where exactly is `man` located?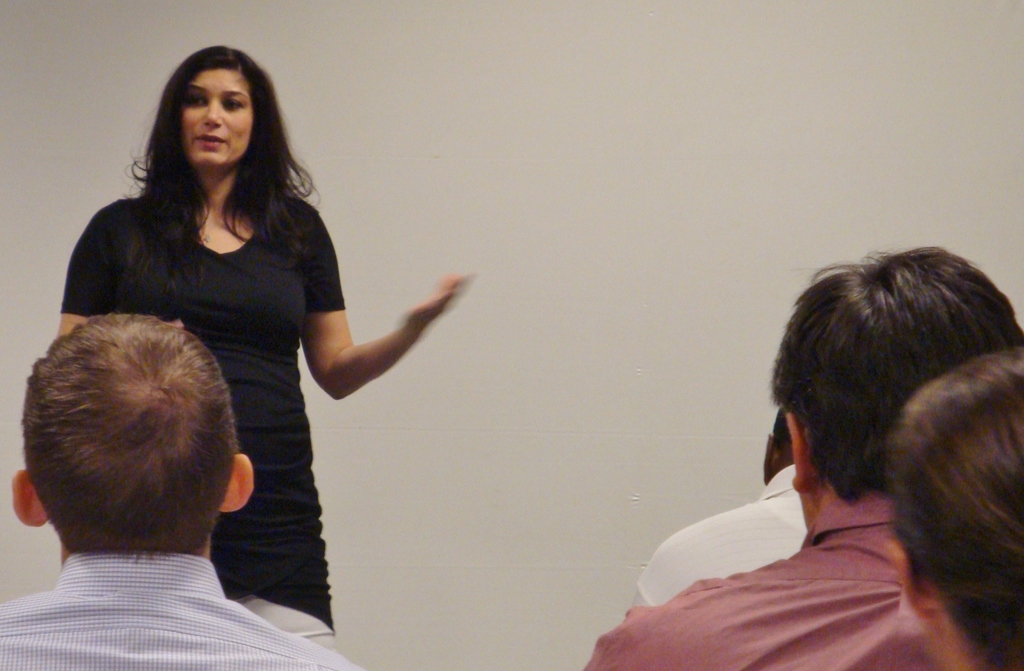
Its bounding box is (left=630, top=403, right=810, bottom=607).
